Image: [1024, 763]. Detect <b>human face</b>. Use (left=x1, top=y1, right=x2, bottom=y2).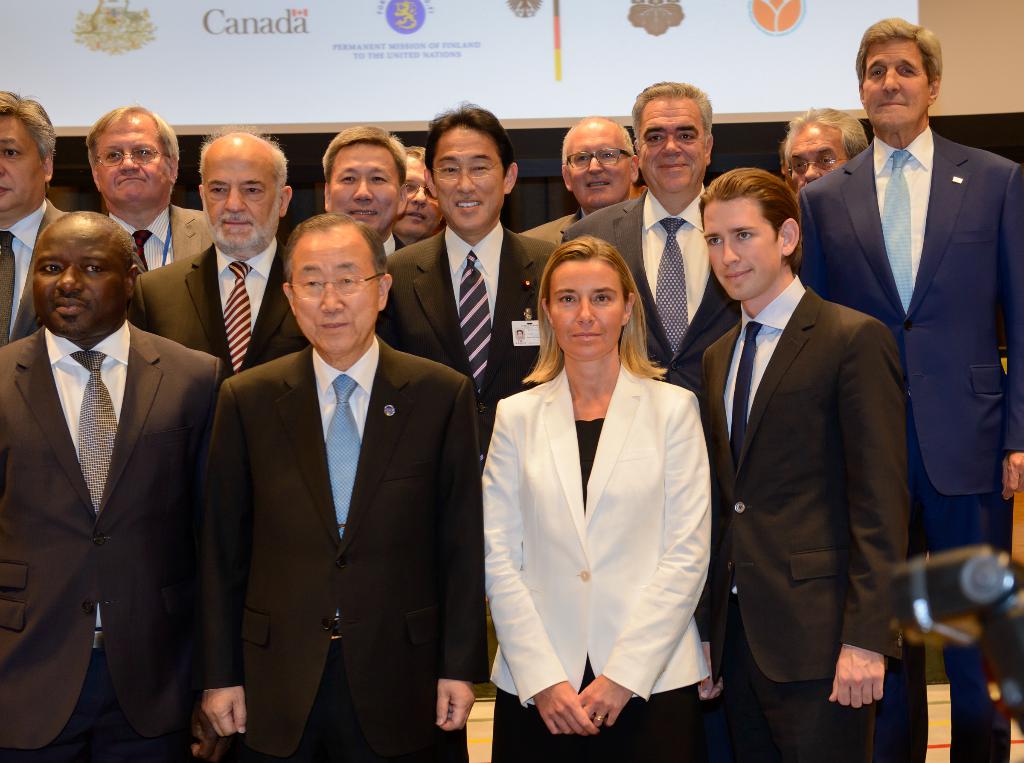
(left=323, top=141, right=399, bottom=235).
